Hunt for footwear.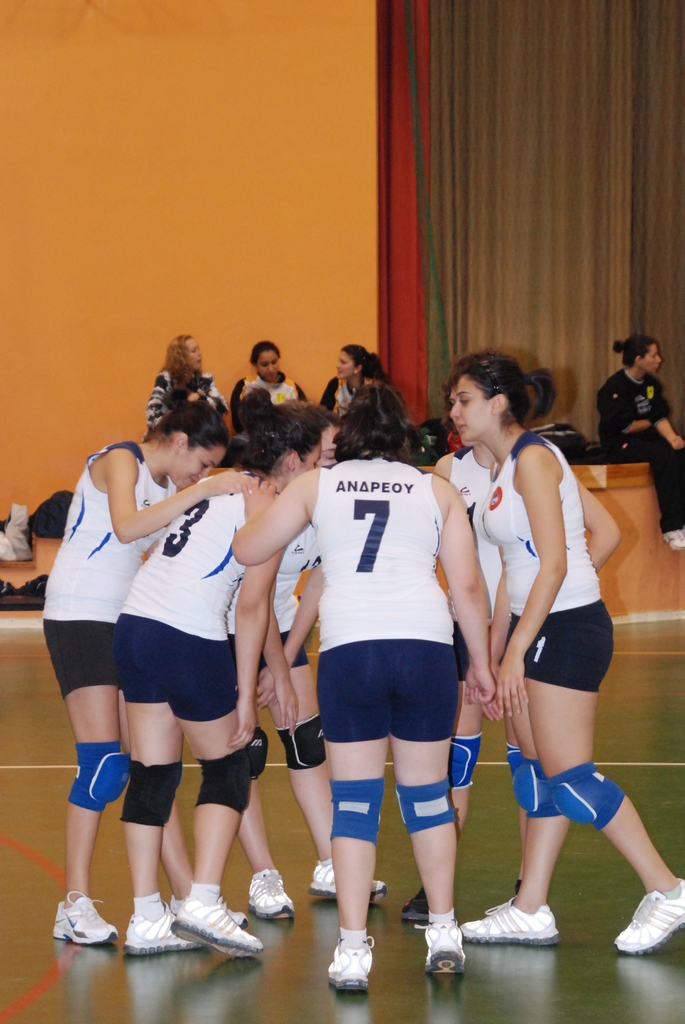
Hunted down at select_region(416, 920, 467, 970).
